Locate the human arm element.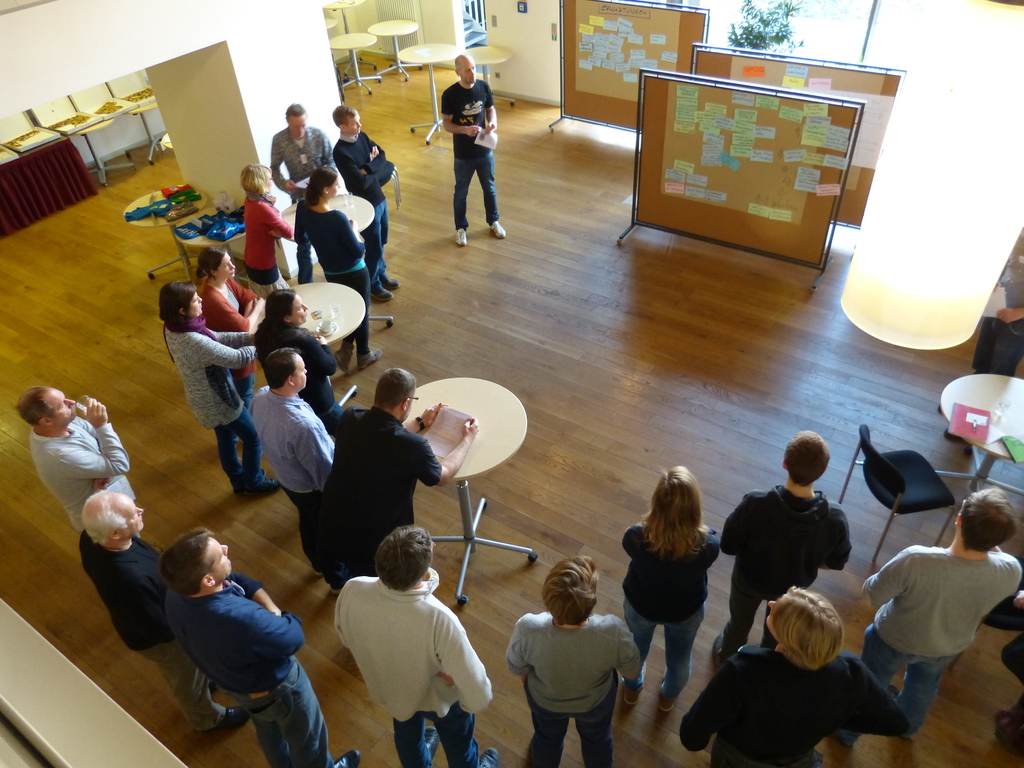
Element bbox: l=419, t=415, r=480, b=486.
